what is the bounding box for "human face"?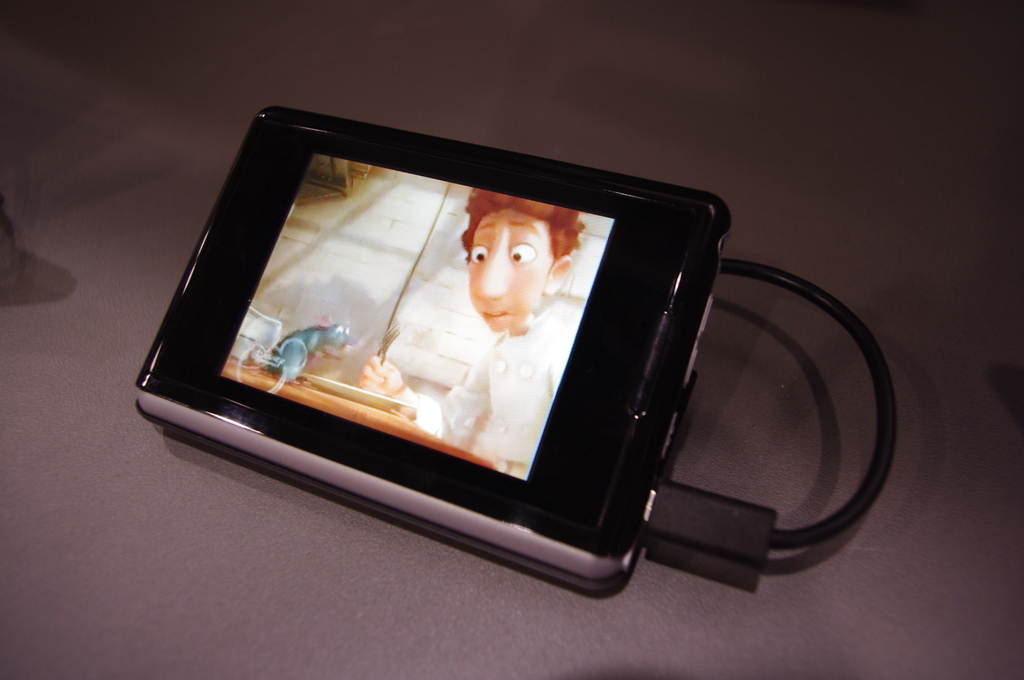
bbox(467, 204, 545, 334).
